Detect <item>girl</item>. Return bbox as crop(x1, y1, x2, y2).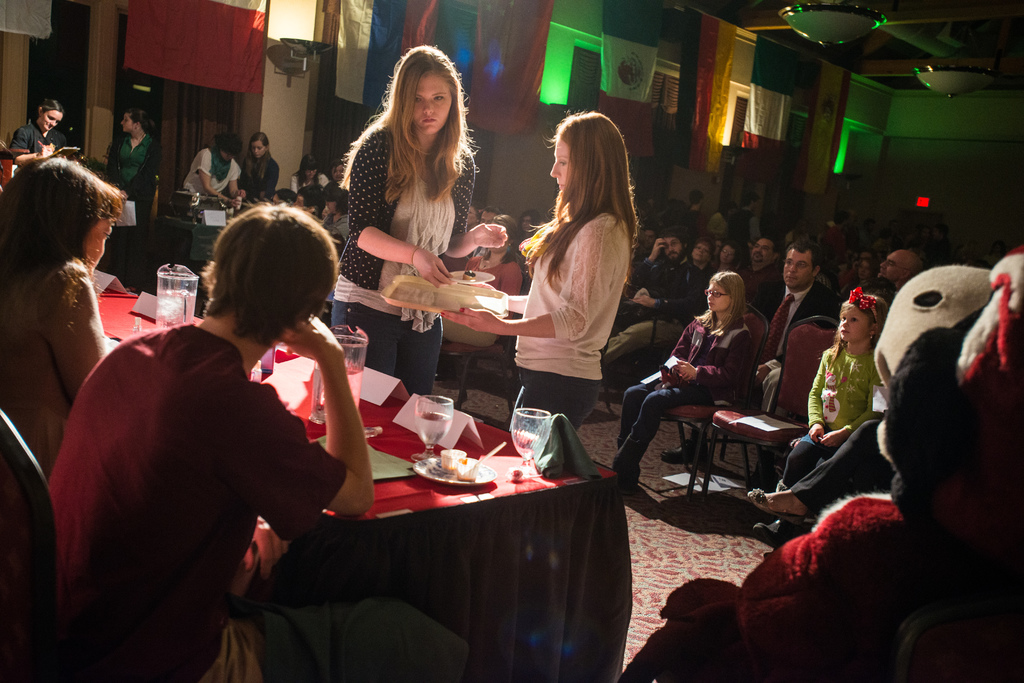
crop(107, 108, 162, 291).
